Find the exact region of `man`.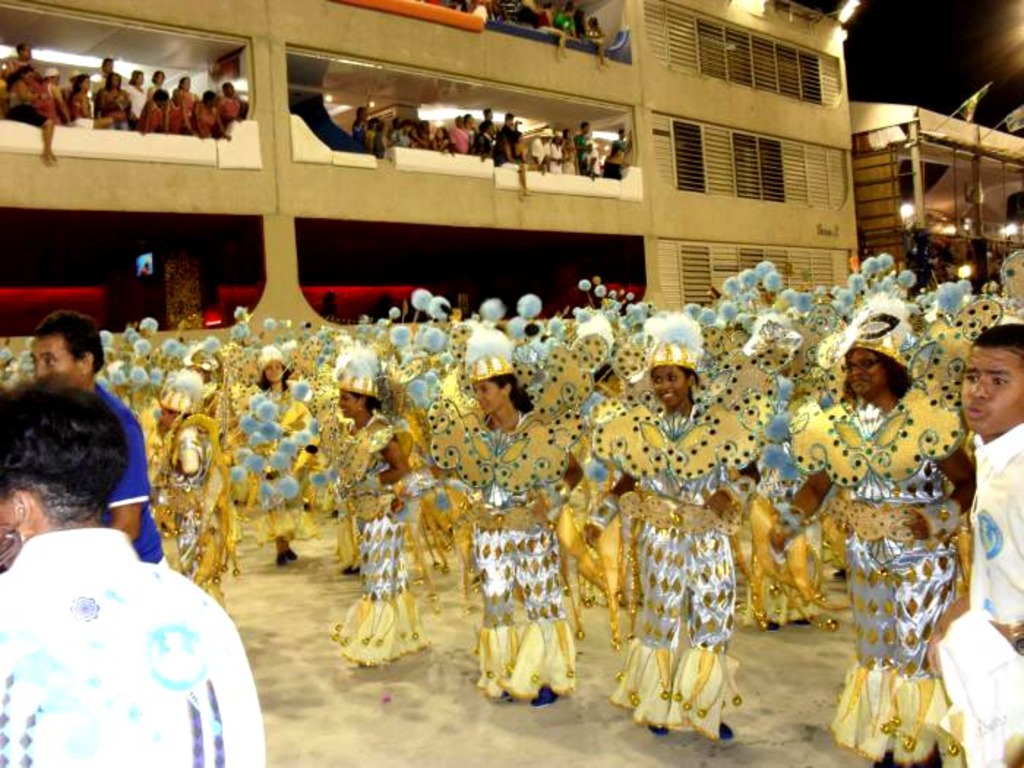
Exact region: bbox=(38, 66, 70, 127).
